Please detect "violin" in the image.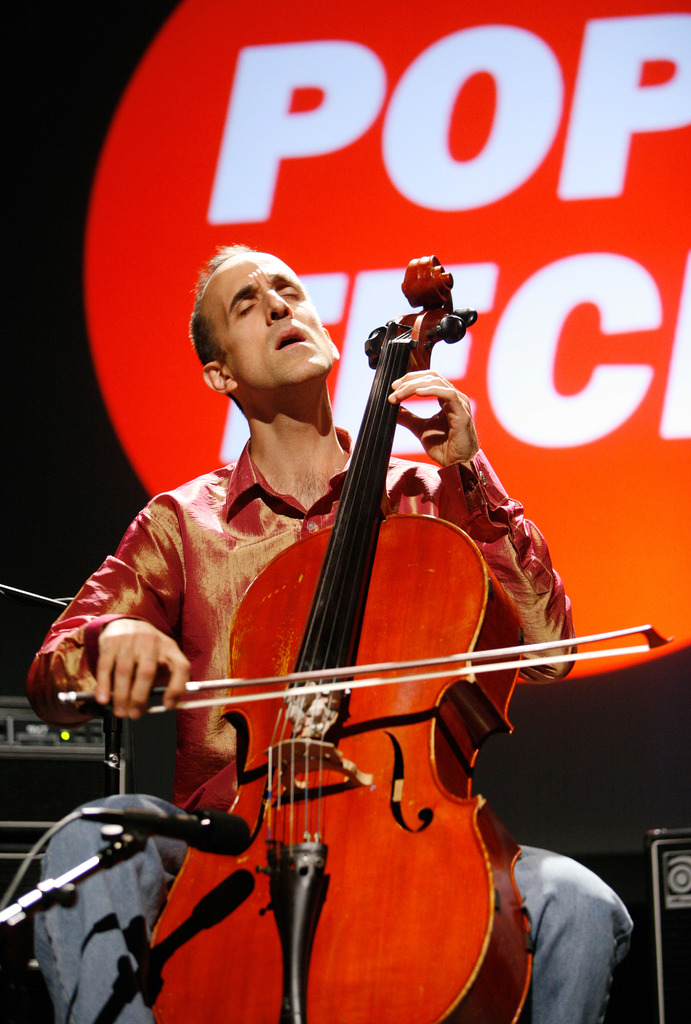
box(52, 236, 682, 1023).
